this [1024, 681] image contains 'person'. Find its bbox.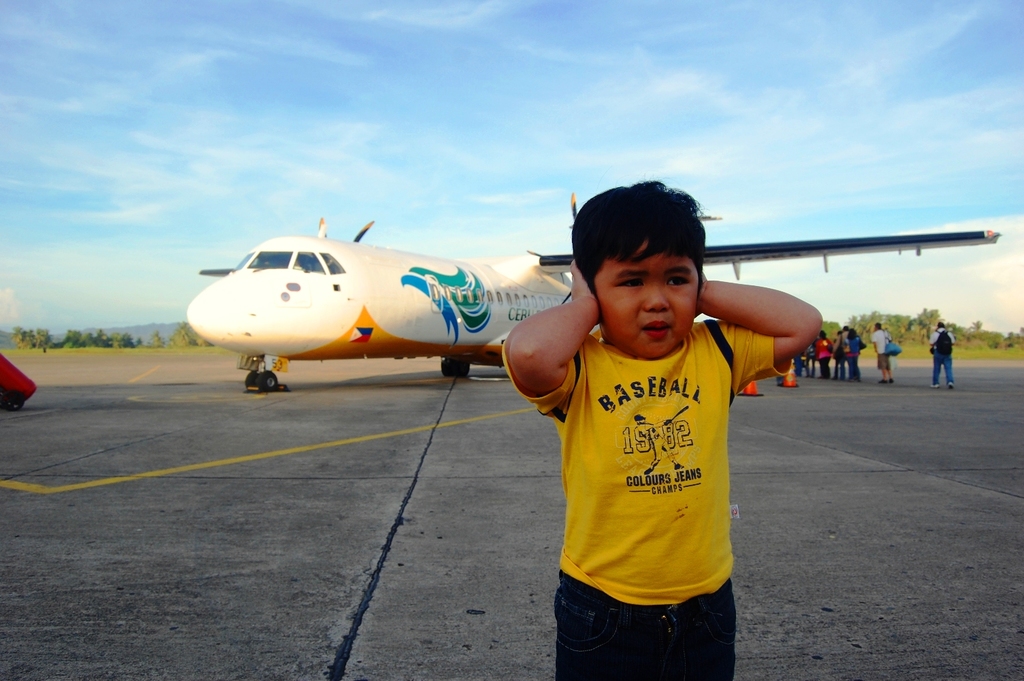
487, 177, 825, 680.
